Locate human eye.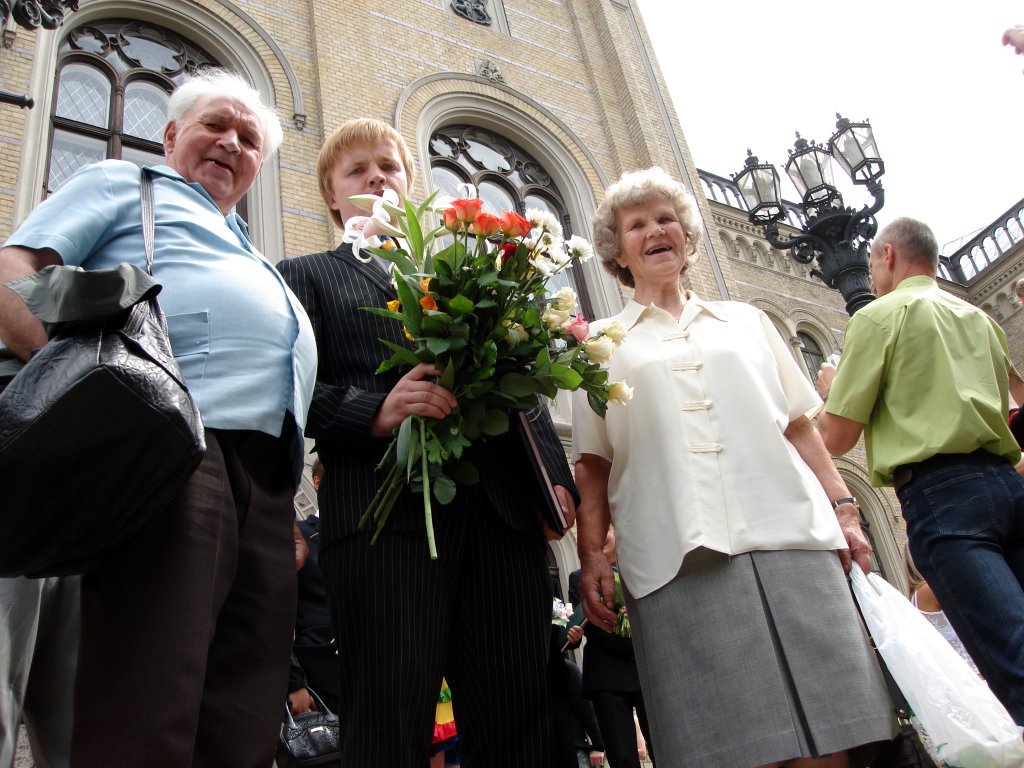
Bounding box: rect(377, 160, 397, 177).
